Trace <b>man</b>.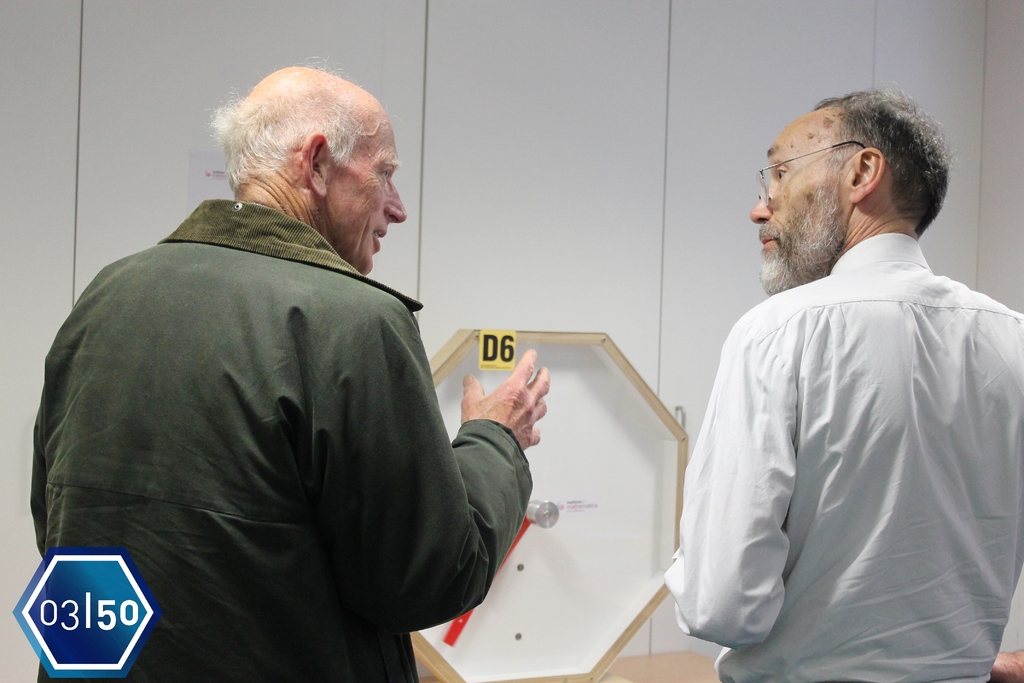
Traced to crop(29, 57, 548, 682).
